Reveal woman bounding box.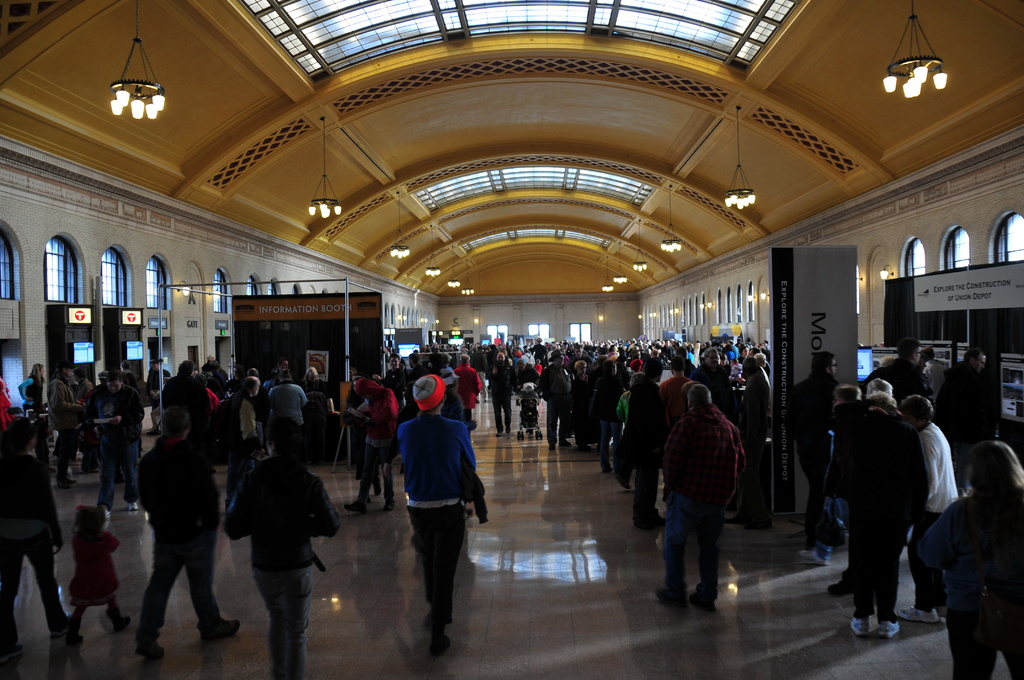
Revealed: x1=17 y1=360 x2=44 y2=414.
